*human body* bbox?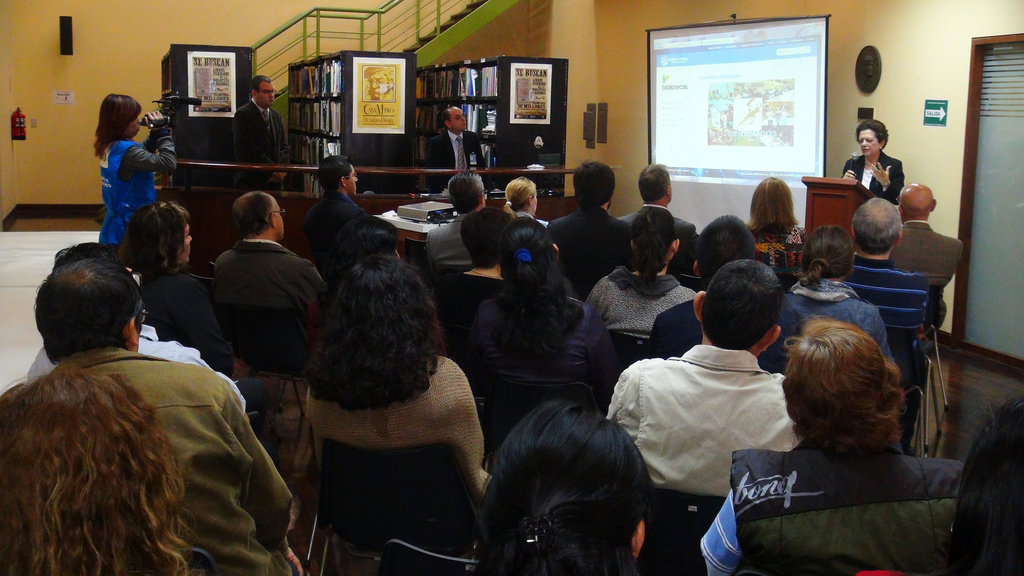
Rect(449, 262, 511, 316)
